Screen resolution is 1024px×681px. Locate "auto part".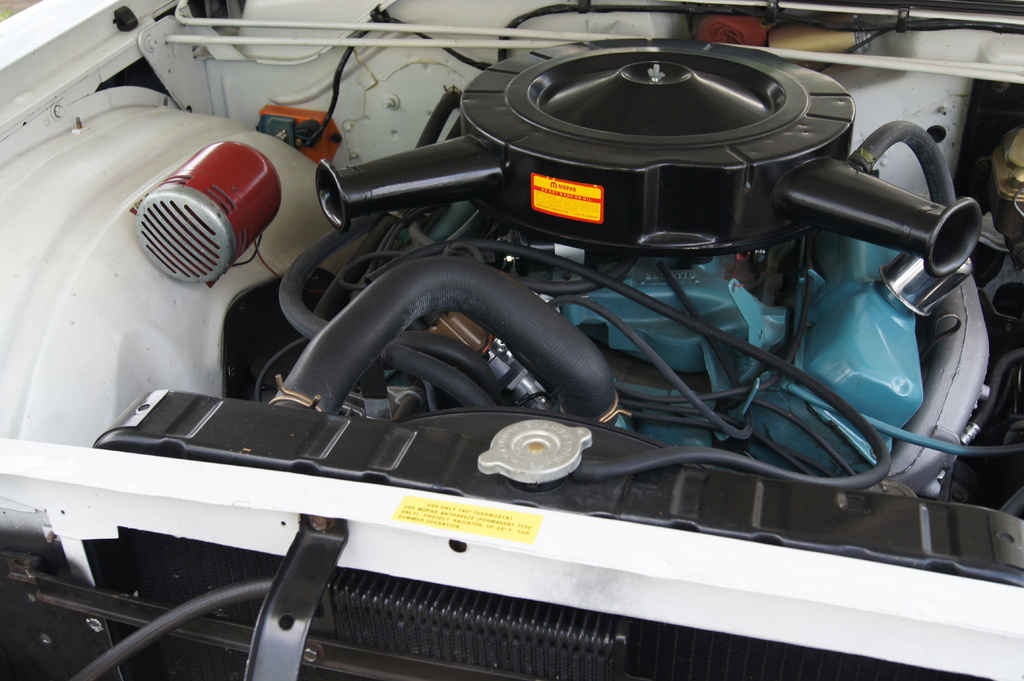
bbox=(0, 525, 831, 680).
